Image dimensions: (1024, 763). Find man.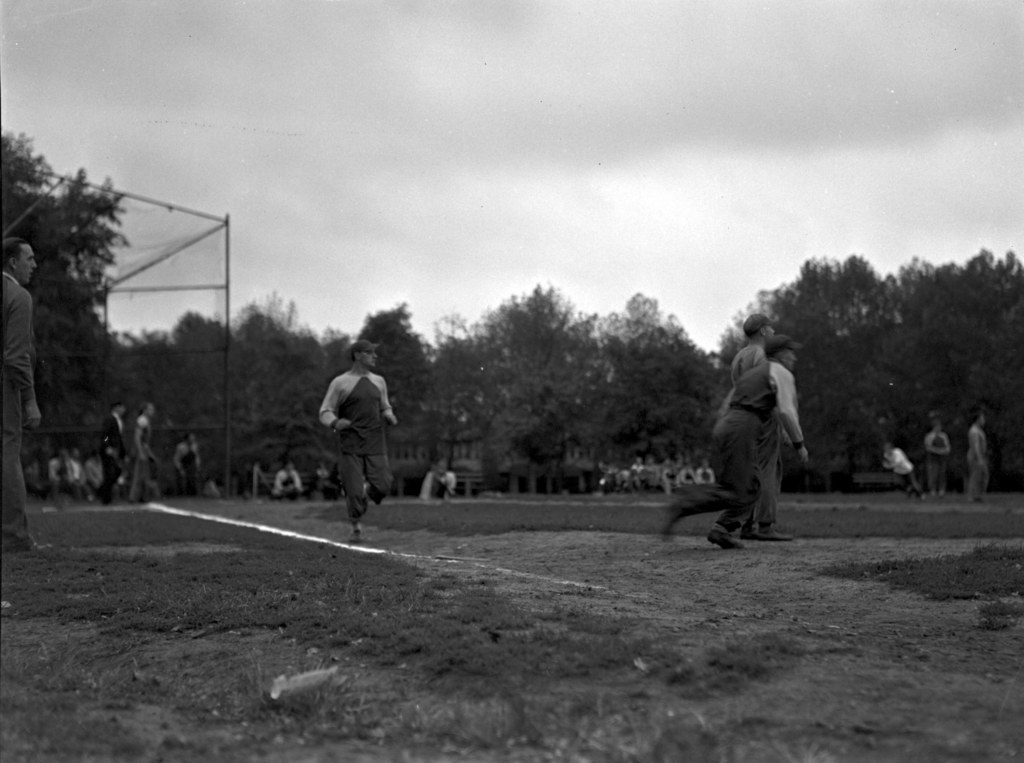
bbox(0, 239, 56, 551).
